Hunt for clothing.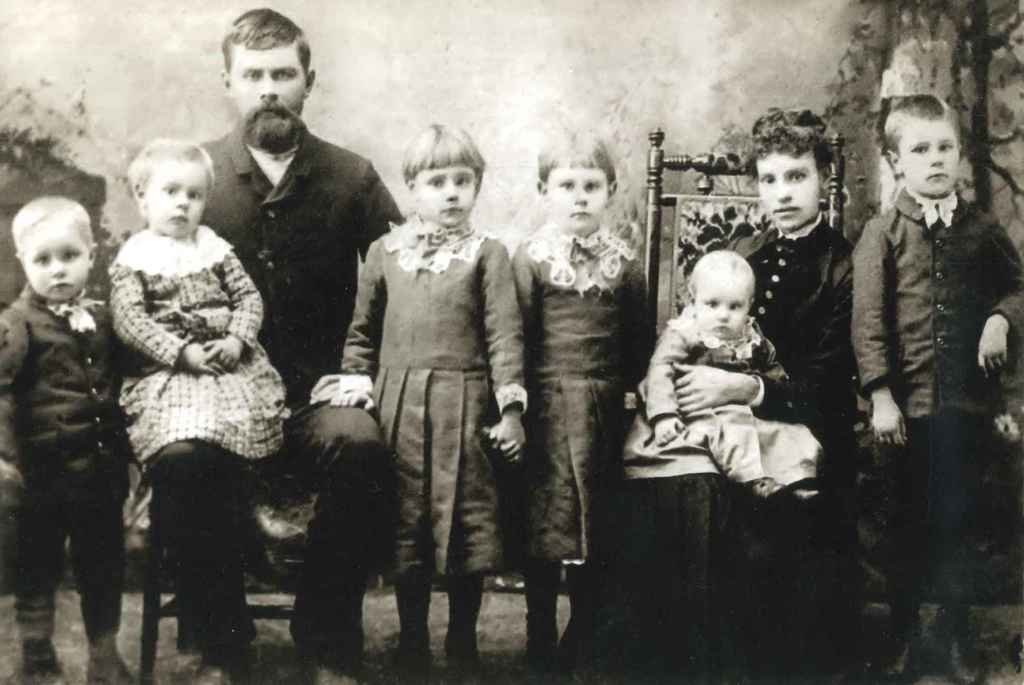
Hunted down at bbox(507, 214, 638, 570).
